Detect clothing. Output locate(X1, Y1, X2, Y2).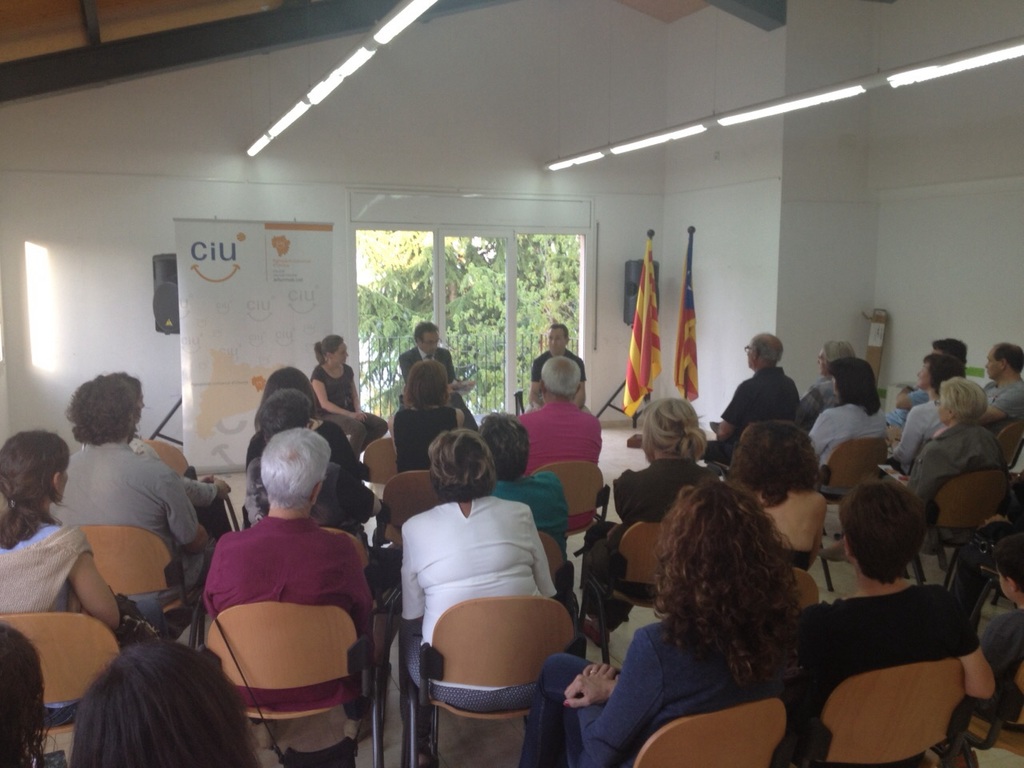
locate(797, 374, 838, 438).
